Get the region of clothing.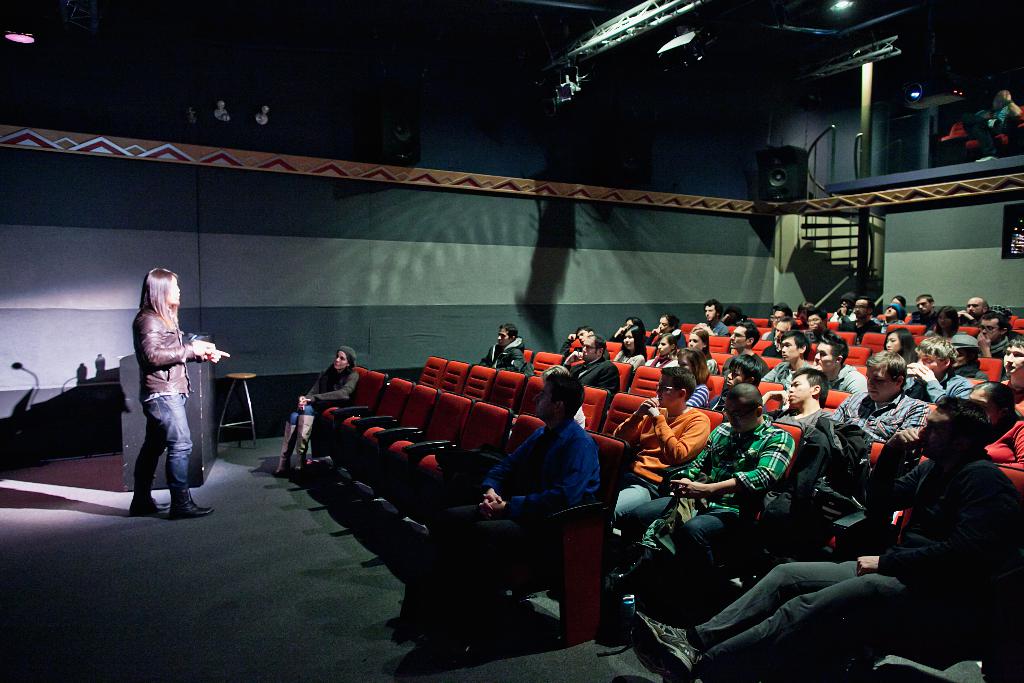
bbox=(675, 434, 1023, 682).
